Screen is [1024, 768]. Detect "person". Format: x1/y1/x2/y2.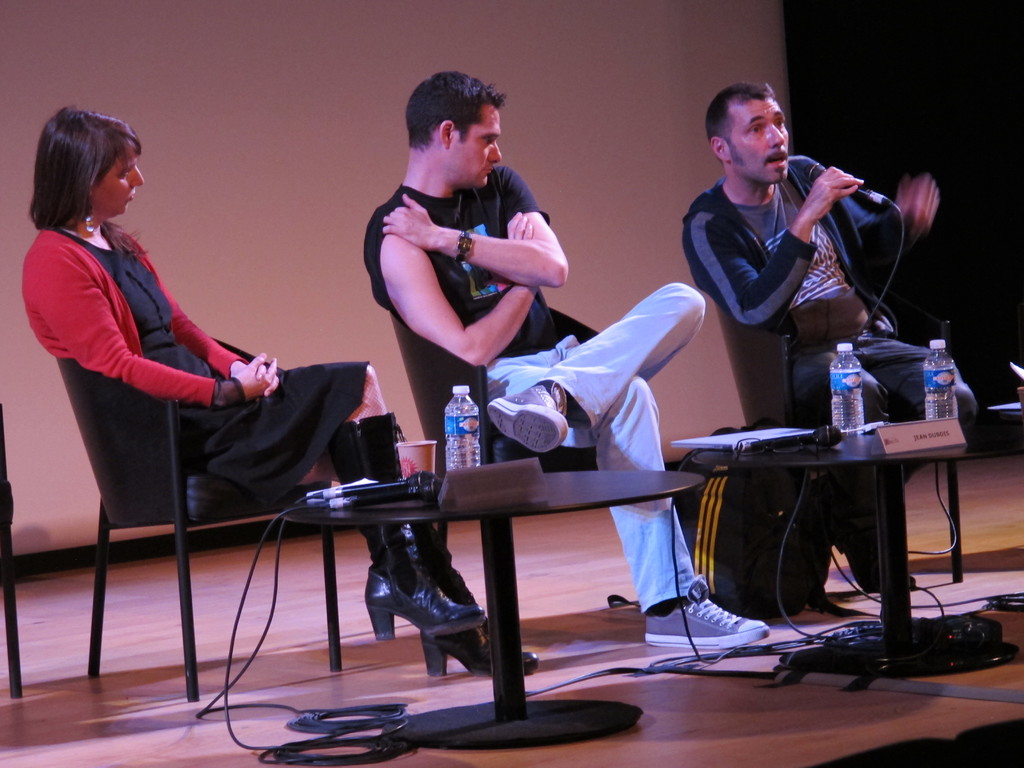
682/82/977/602.
